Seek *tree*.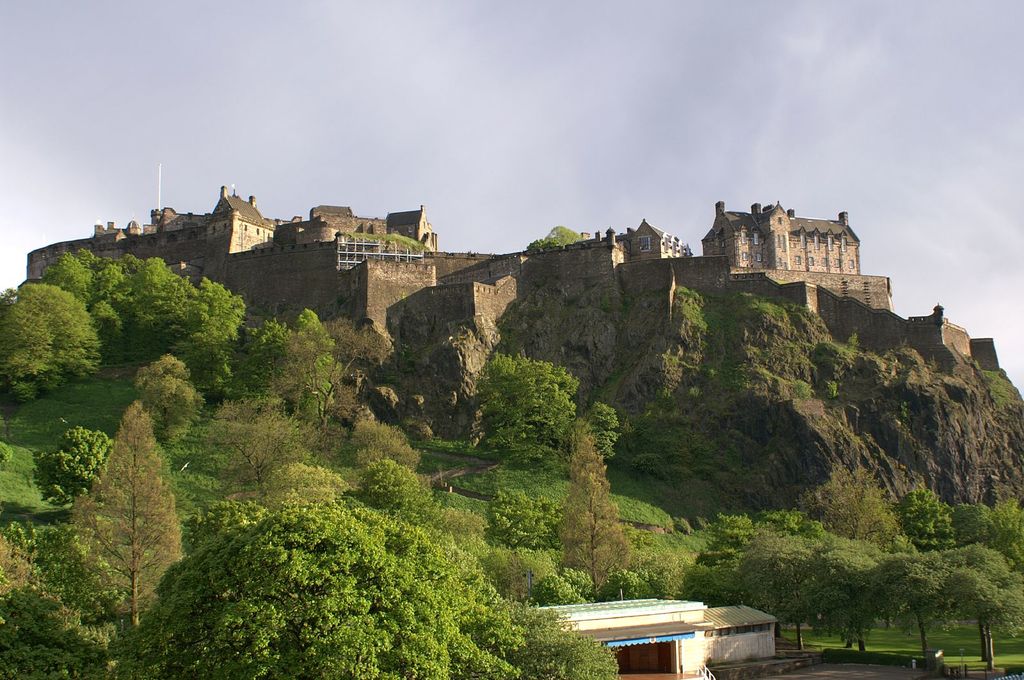
pyautogui.locateOnScreen(346, 417, 415, 468).
